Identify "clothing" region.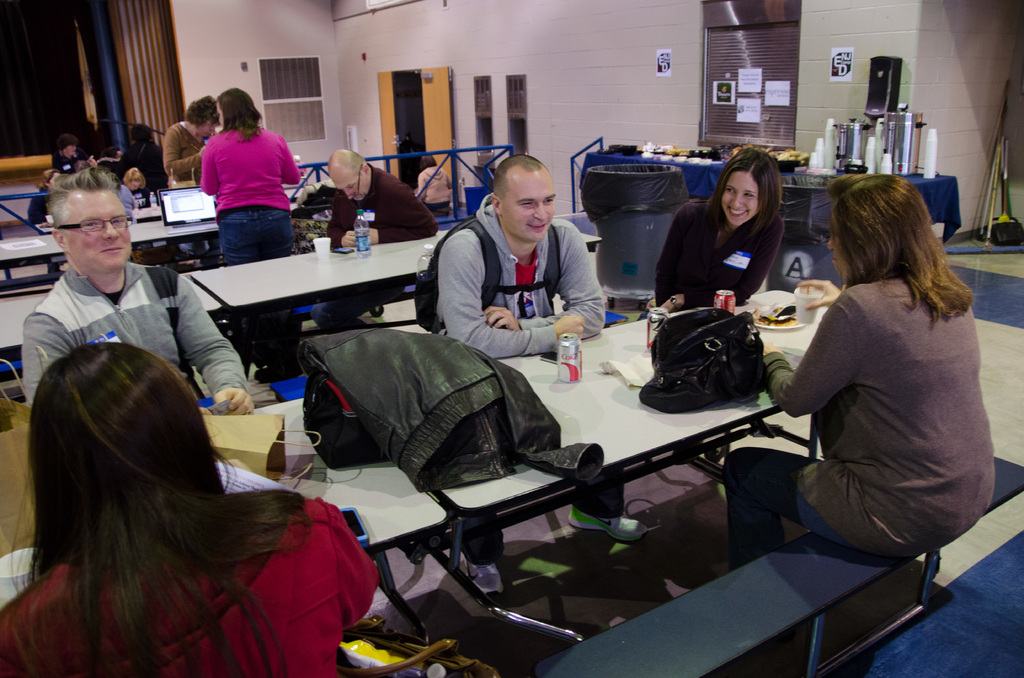
Region: region(155, 103, 217, 197).
